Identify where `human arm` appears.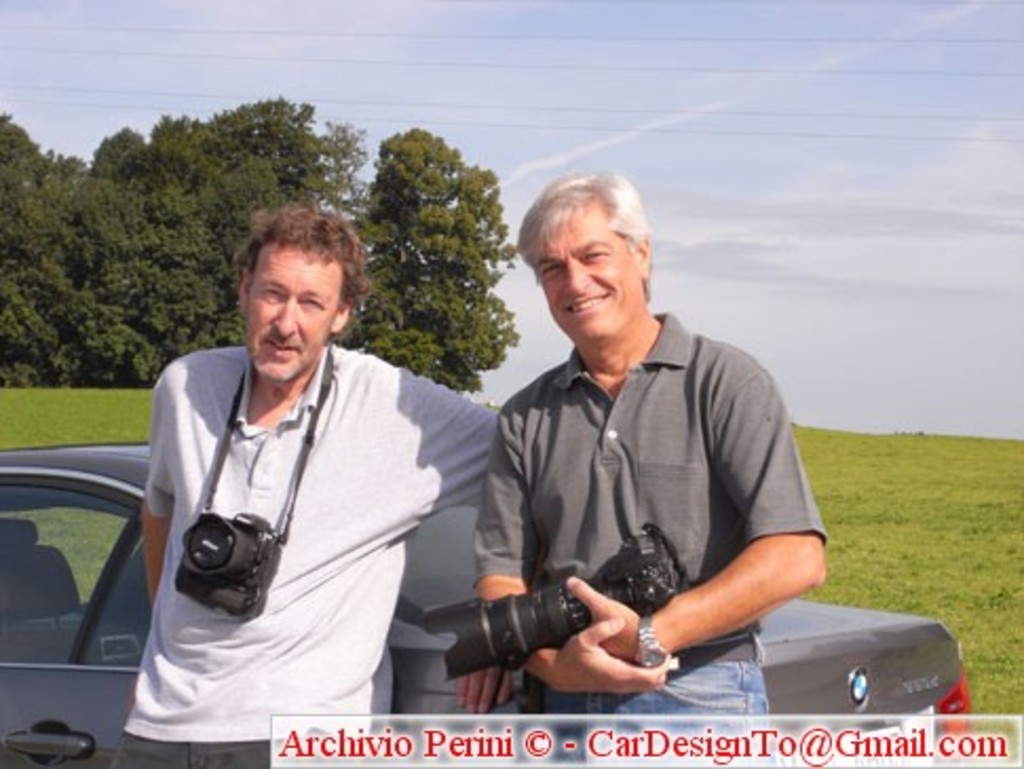
Appears at box=[131, 365, 175, 604].
